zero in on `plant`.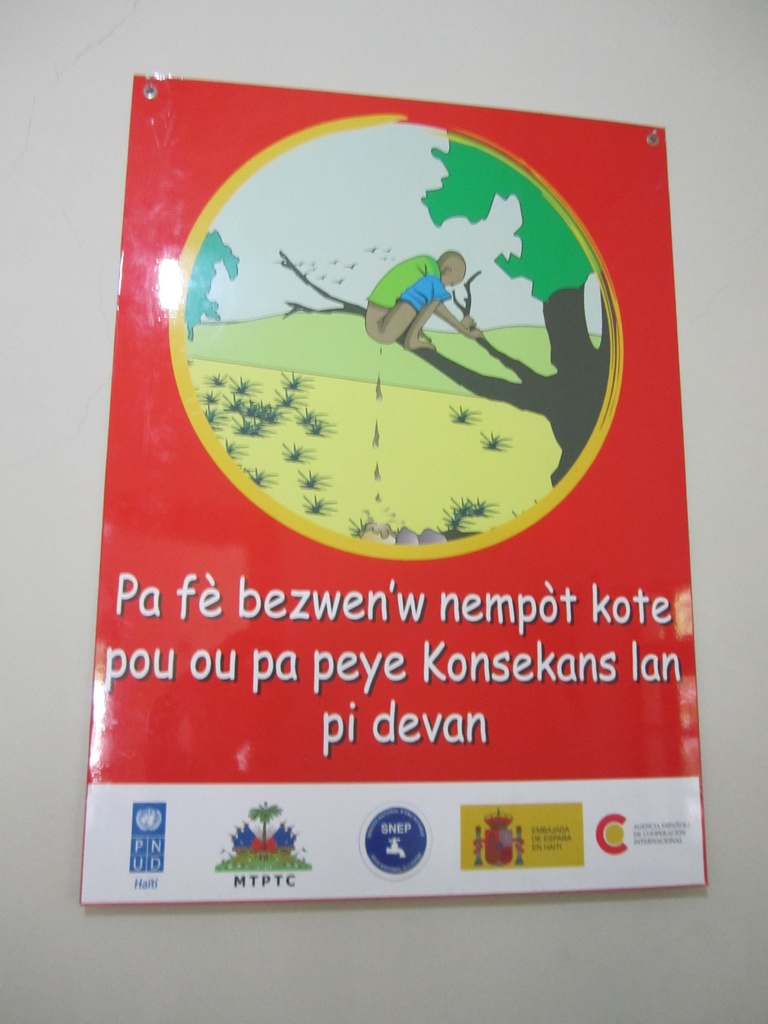
Zeroed in: box=[204, 373, 223, 383].
